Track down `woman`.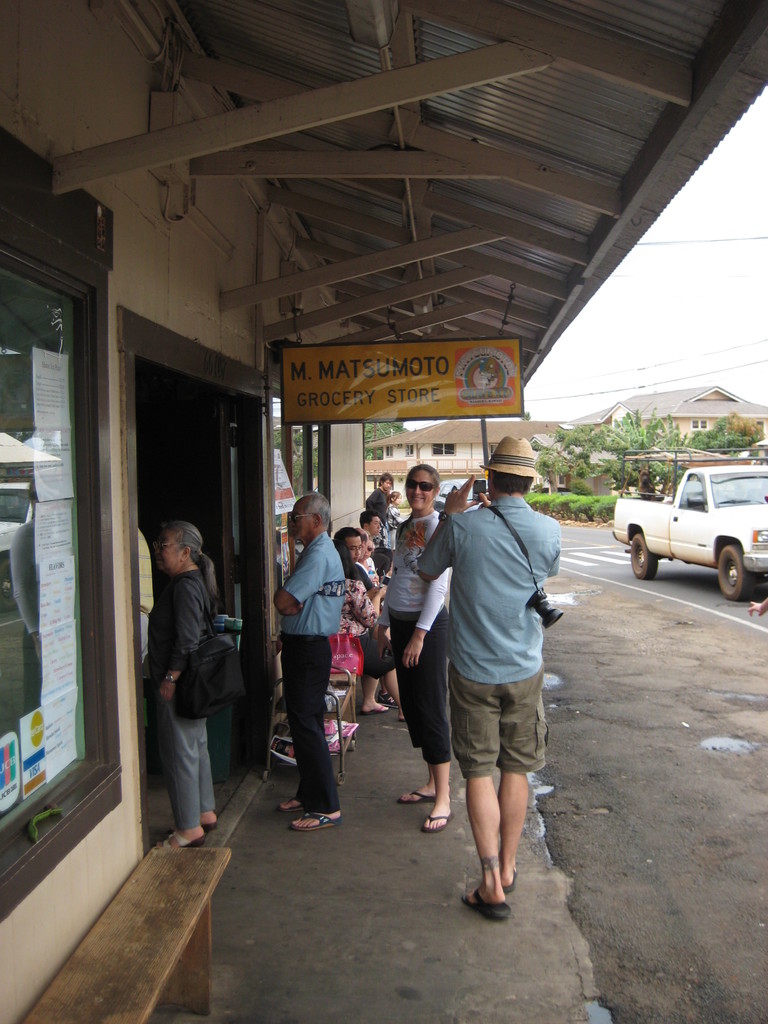
Tracked to box=[388, 486, 403, 545].
